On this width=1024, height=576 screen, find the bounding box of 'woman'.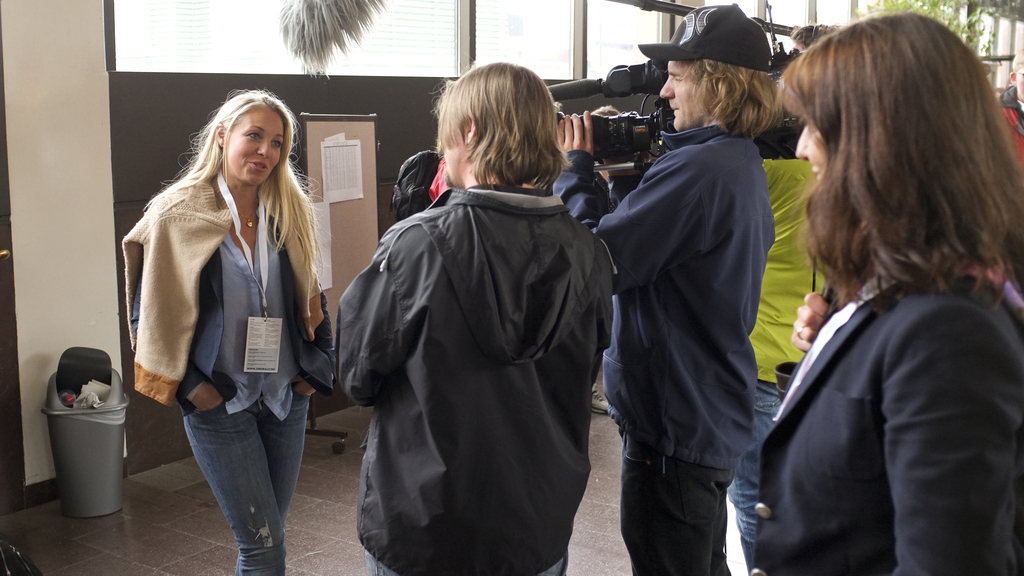
Bounding box: select_region(748, 10, 1023, 575).
